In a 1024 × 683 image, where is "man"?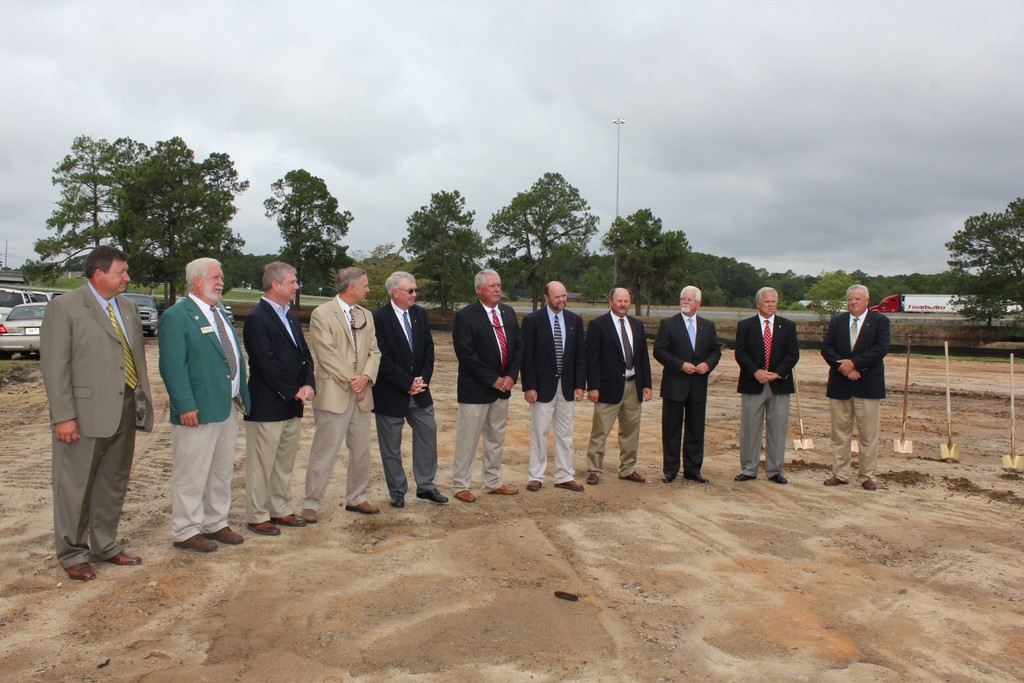
[x1=733, y1=289, x2=803, y2=478].
